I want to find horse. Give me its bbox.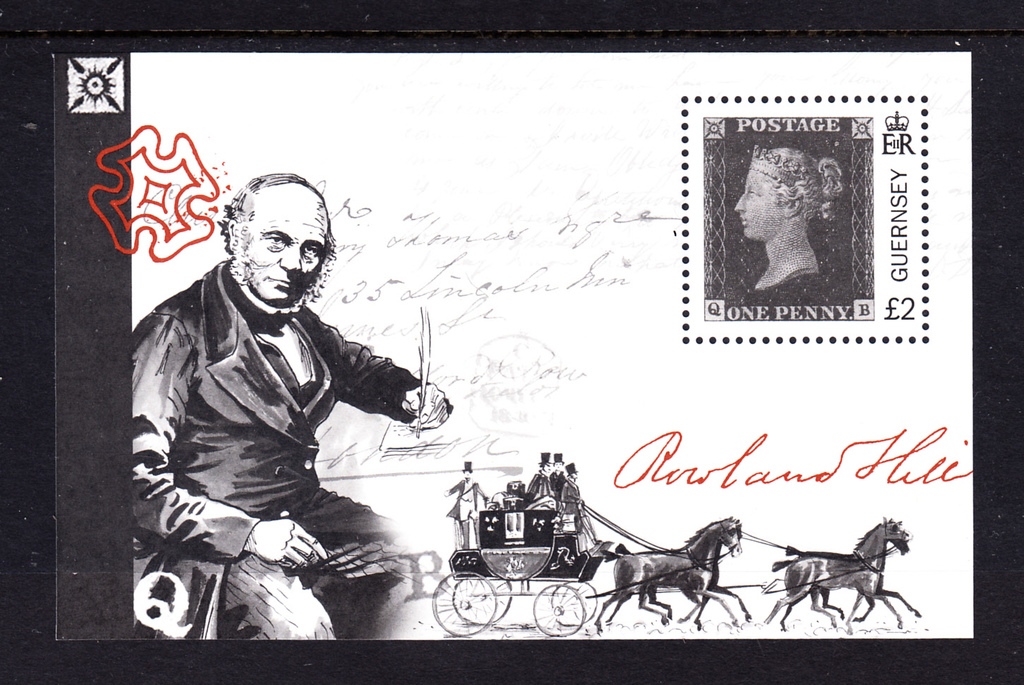
592, 516, 755, 634.
